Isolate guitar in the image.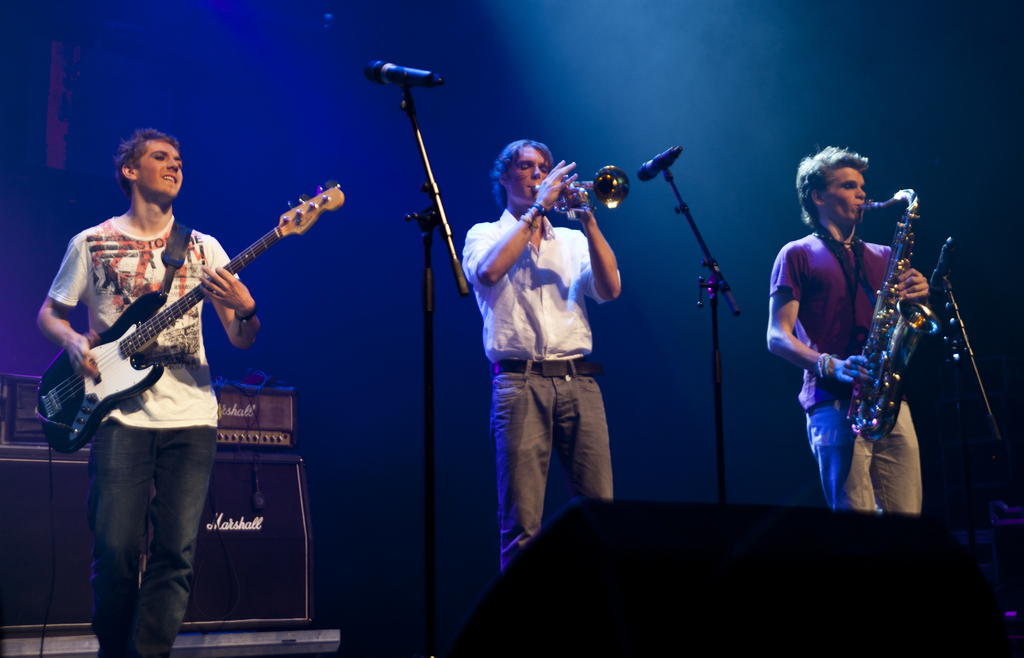
Isolated region: region(9, 197, 356, 489).
